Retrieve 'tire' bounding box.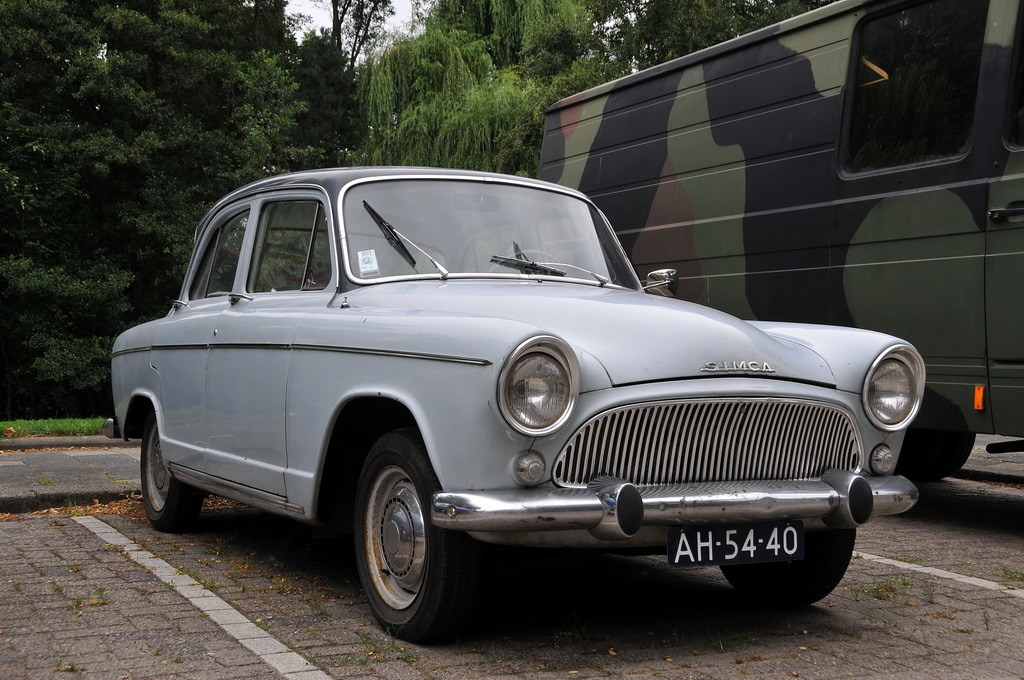
Bounding box: bbox=[353, 438, 470, 644].
